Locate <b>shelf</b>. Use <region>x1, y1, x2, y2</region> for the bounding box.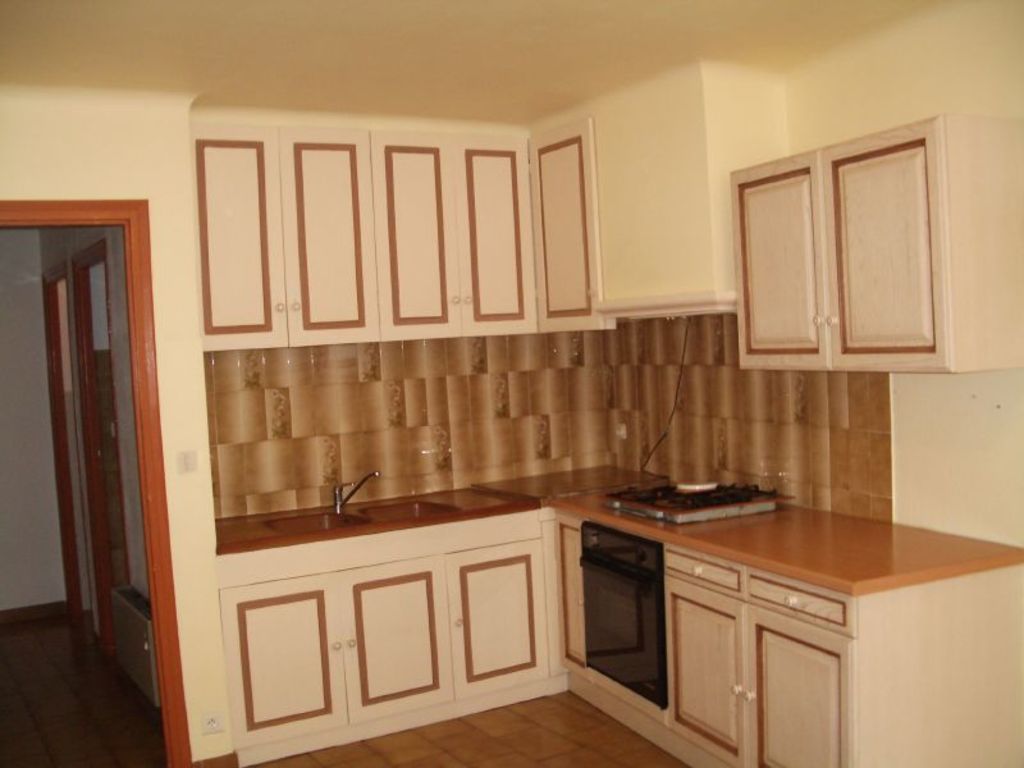
<region>726, 104, 1001, 380</region>.
